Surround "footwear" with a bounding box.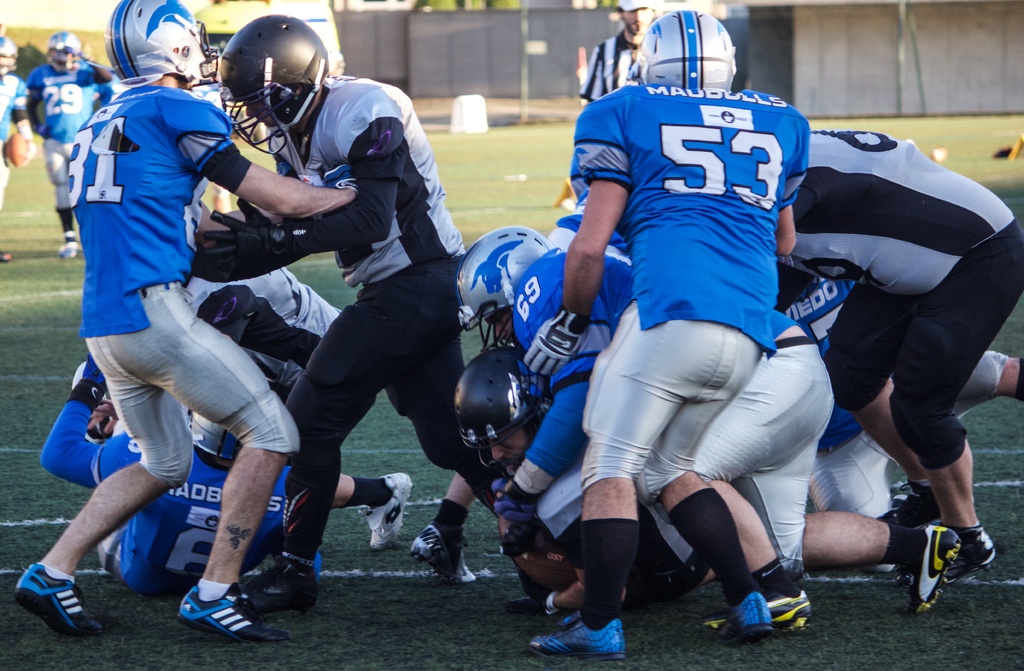
(58, 240, 76, 259).
